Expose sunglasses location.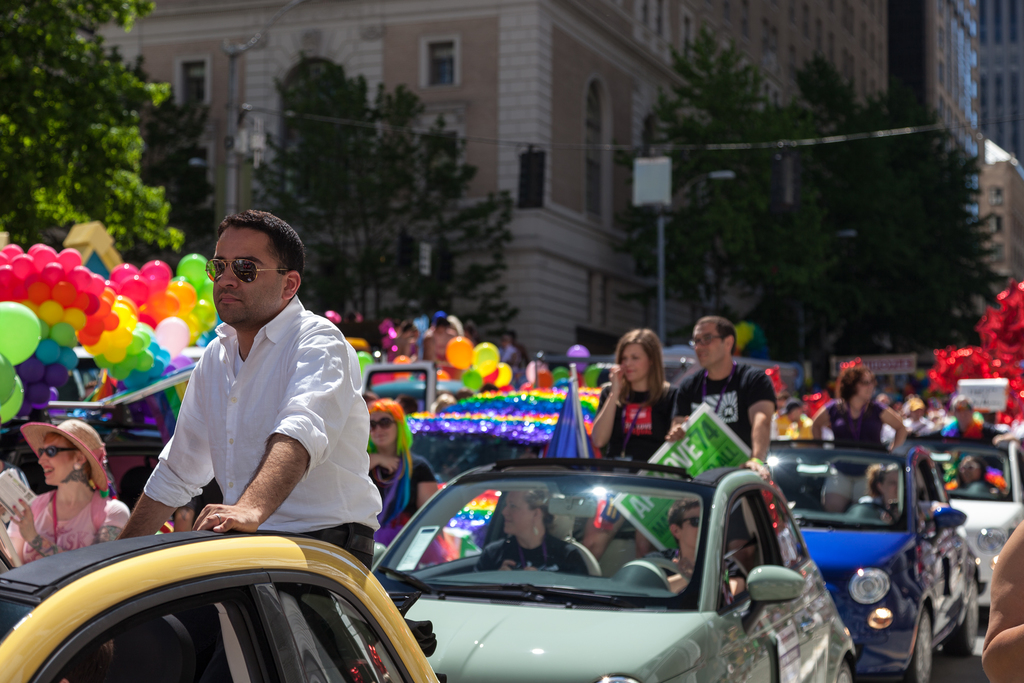
Exposed at pyautogui.locateOnScreen(678, 514, 699, 529).
